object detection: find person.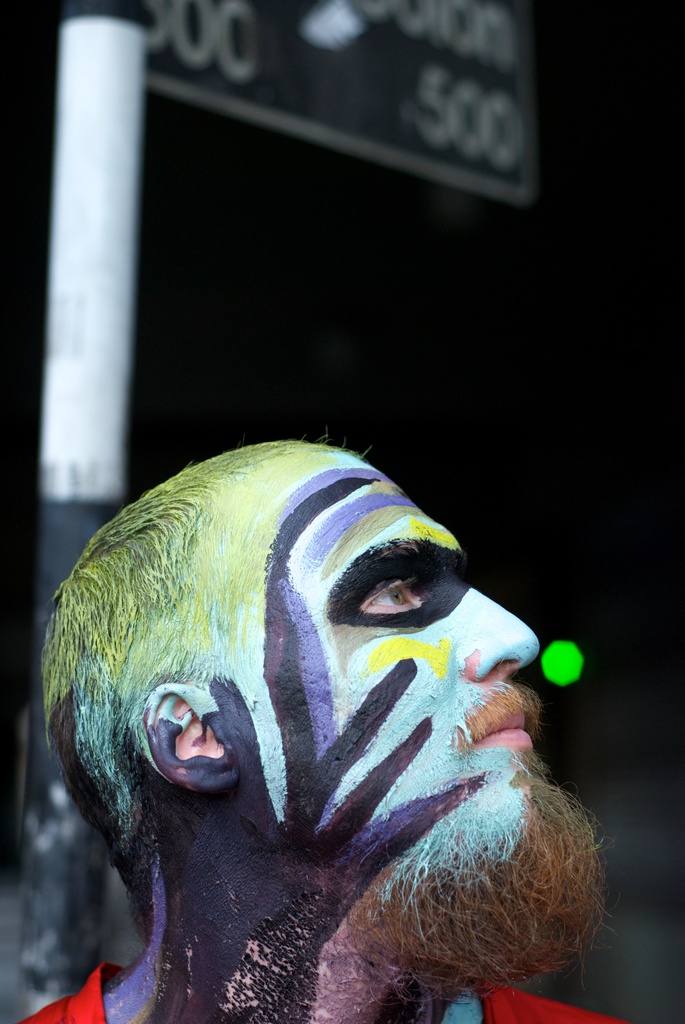
region(22, 389, 591, 996).
